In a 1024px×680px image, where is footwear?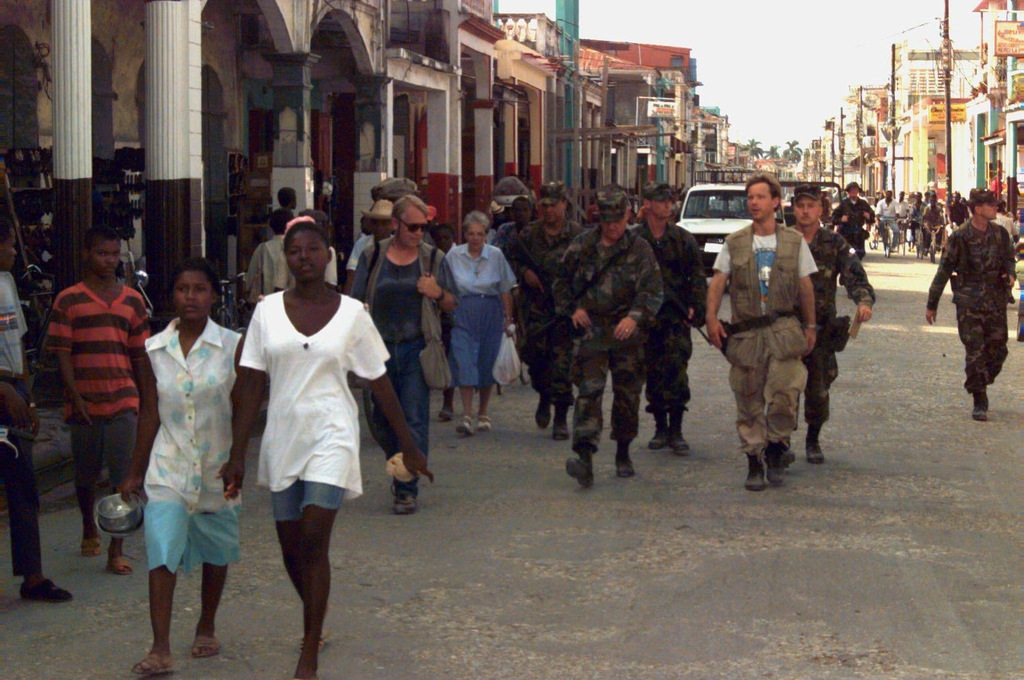
973,390,992,425.
